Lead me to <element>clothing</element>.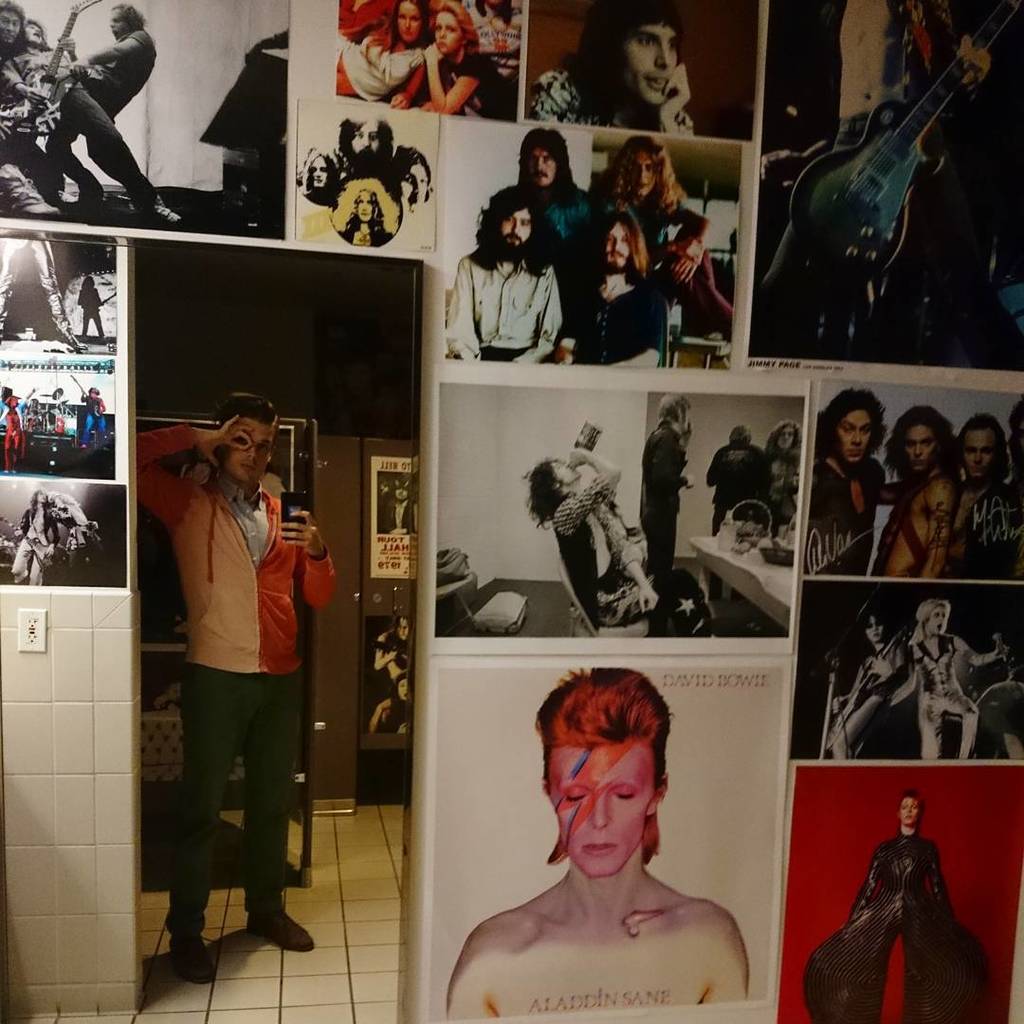
Lead to [832, 632, 900, 767].
